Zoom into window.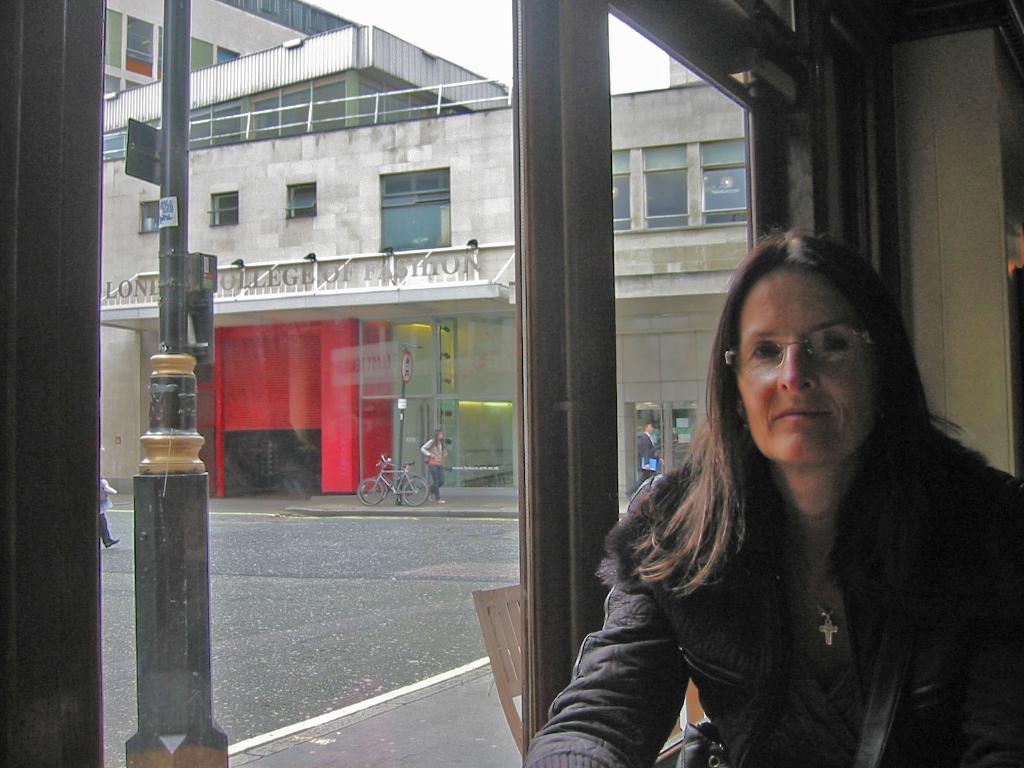
Zoom target: <region>0, 0, 817, 767</region>.
